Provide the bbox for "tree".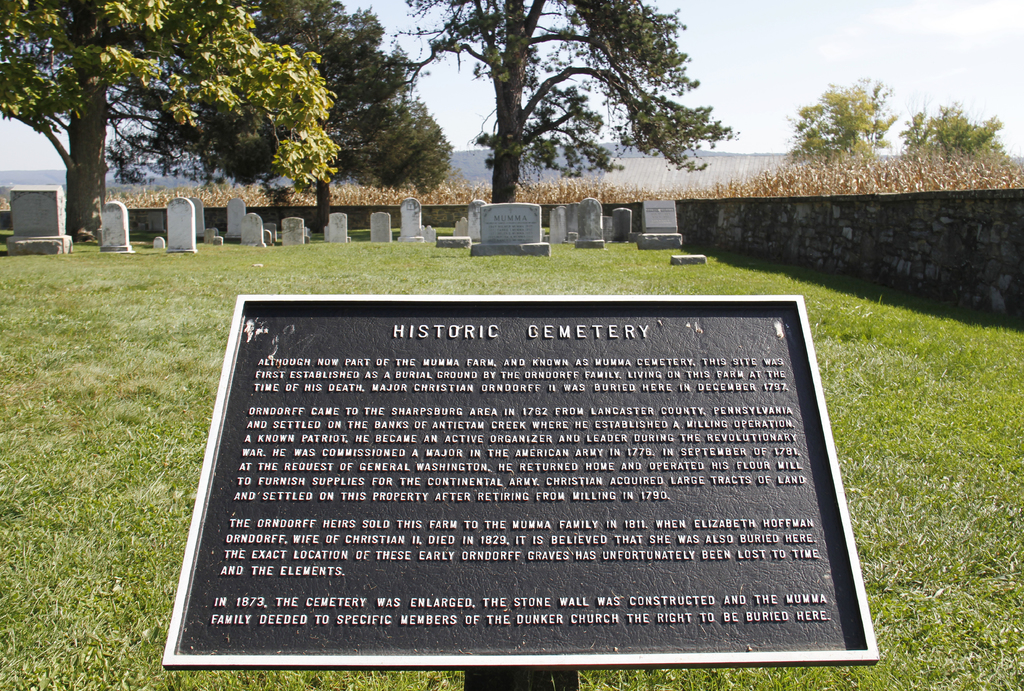
[x1=197, y1=0, x2=447, y2=185].
